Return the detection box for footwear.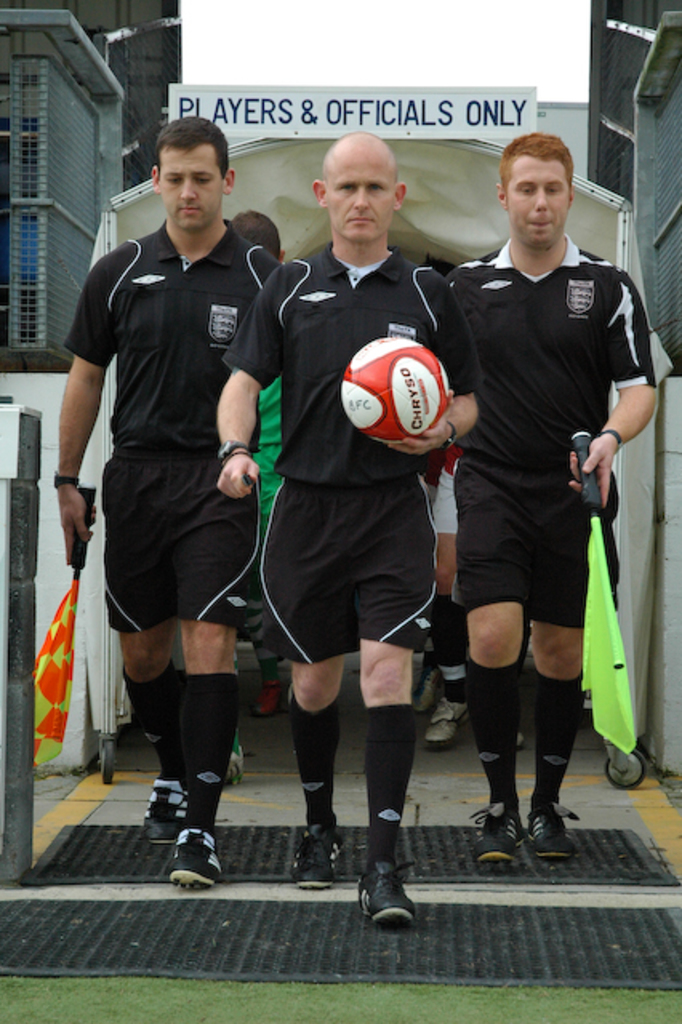
<box>288,830,346,888</box>.
